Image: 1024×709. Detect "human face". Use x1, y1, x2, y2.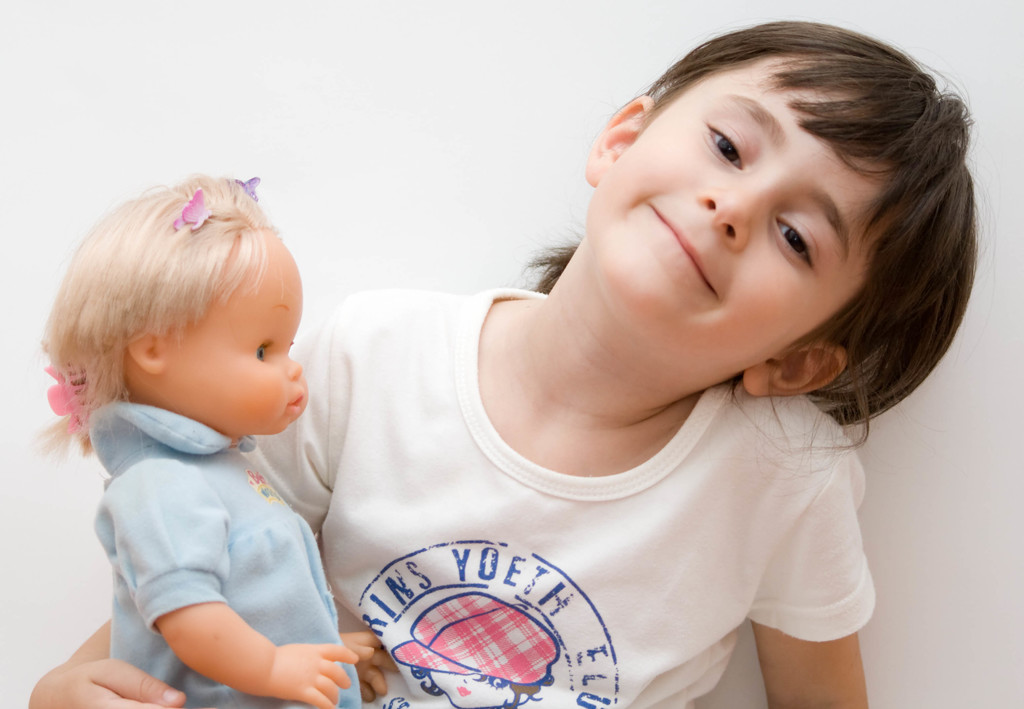
582, 54, 876, 349.
